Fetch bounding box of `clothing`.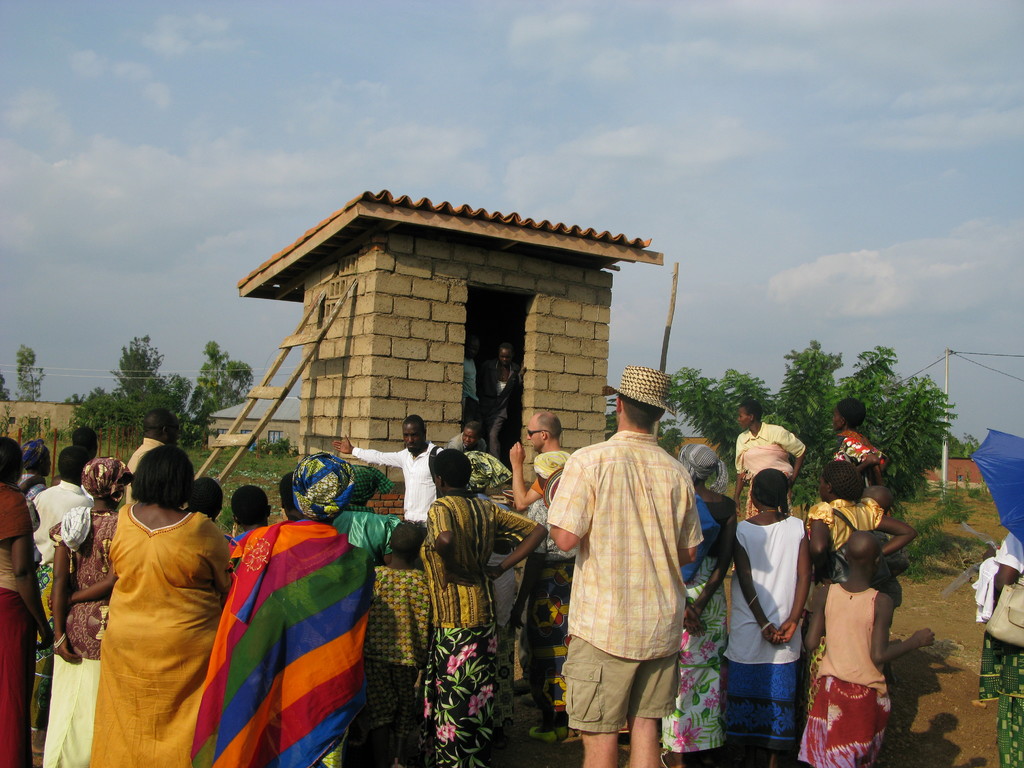
Bbox: {"left": 0, "top": 478, "right": 38, "bottom": 767}.
